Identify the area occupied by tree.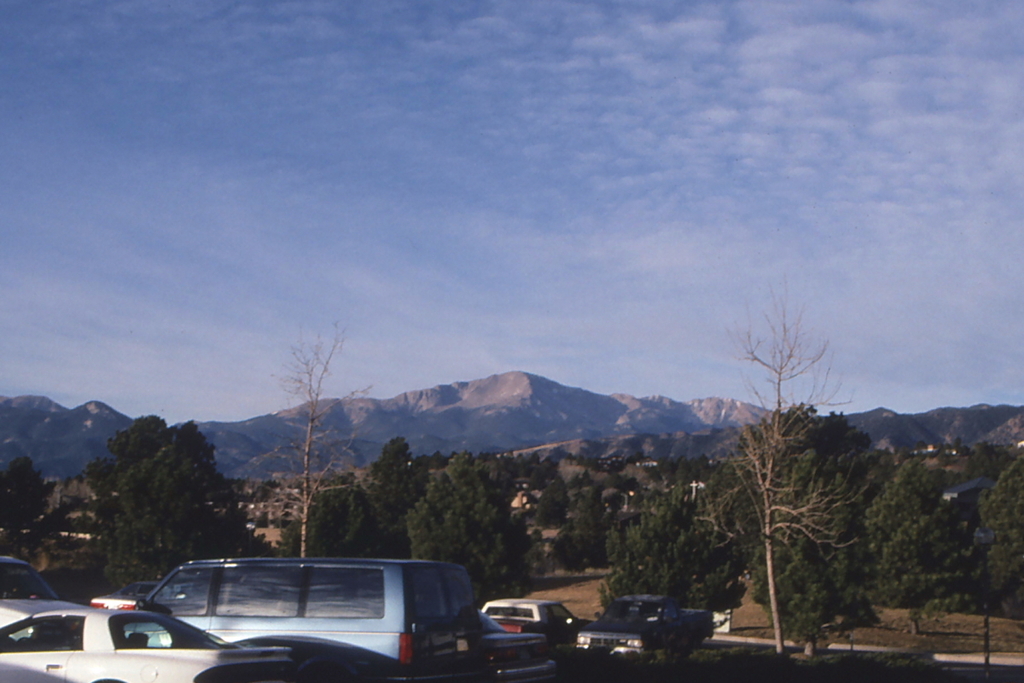
Area: 703 285 874 644.
